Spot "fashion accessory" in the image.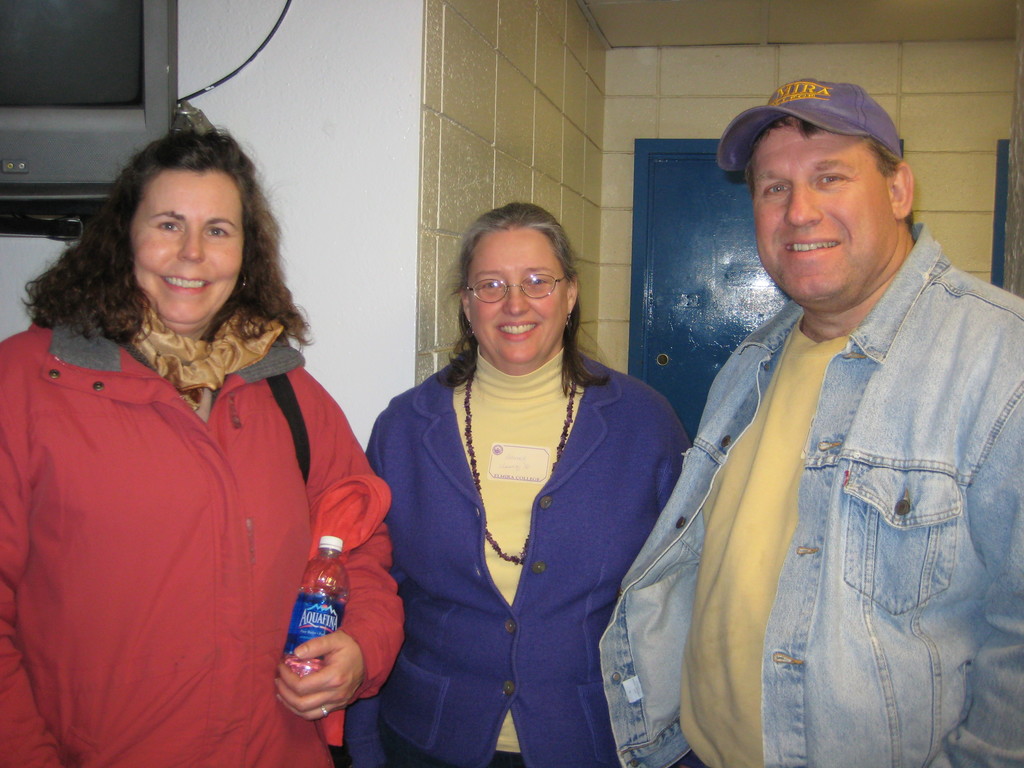
"fashion accessory" found at BBox(721, 73, 902, 175).
